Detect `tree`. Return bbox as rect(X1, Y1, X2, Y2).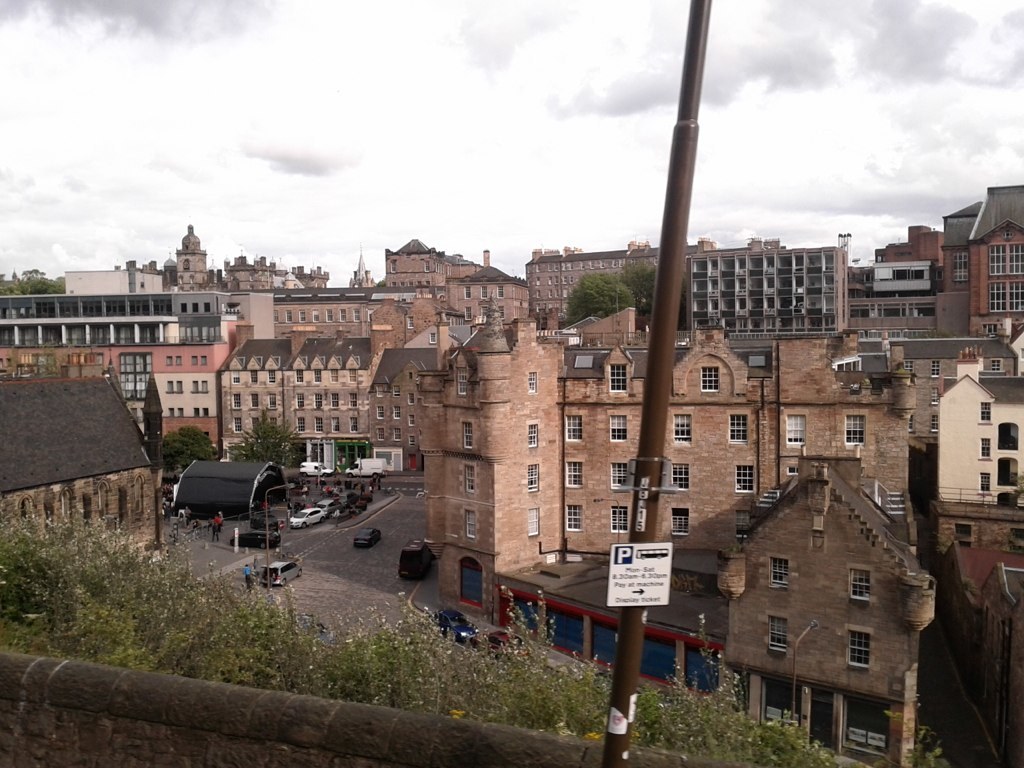
rect(561, 258, 665, 337).
